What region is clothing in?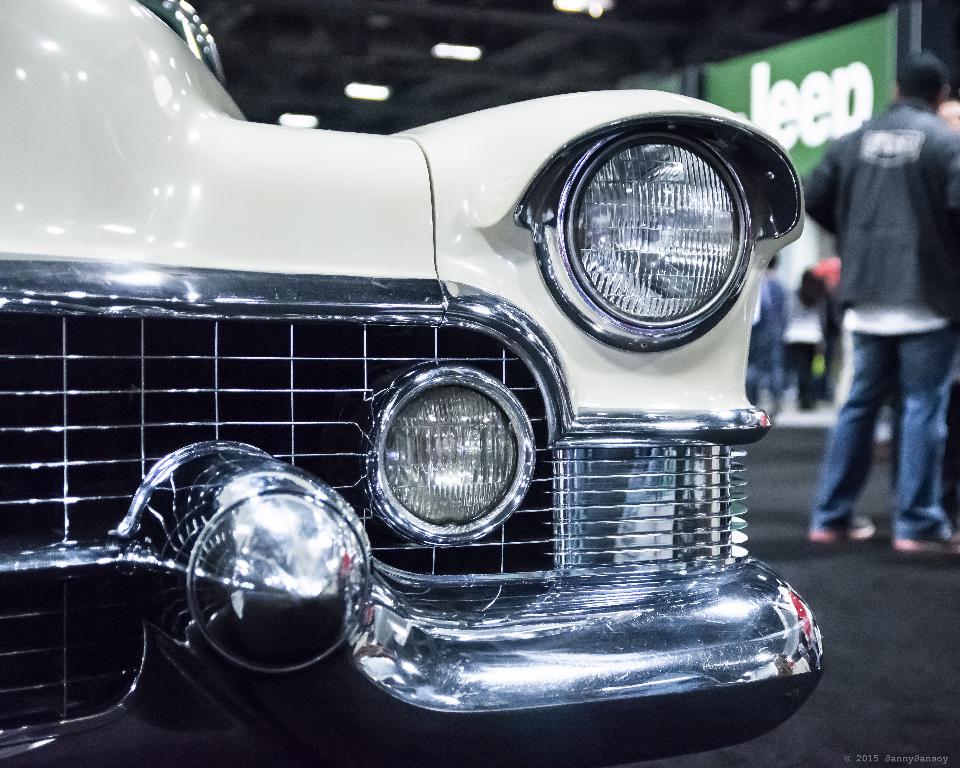
bbox=[804, 98, 959, 546].
